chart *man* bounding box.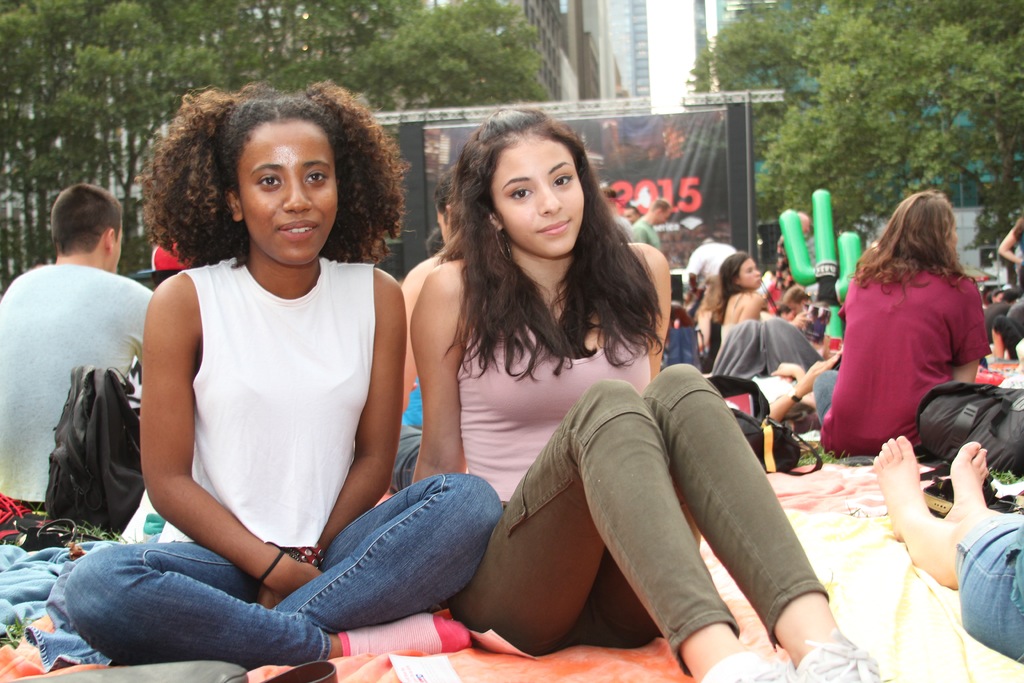
Charted: (left=621, top=206, right=641, bottom=224).
